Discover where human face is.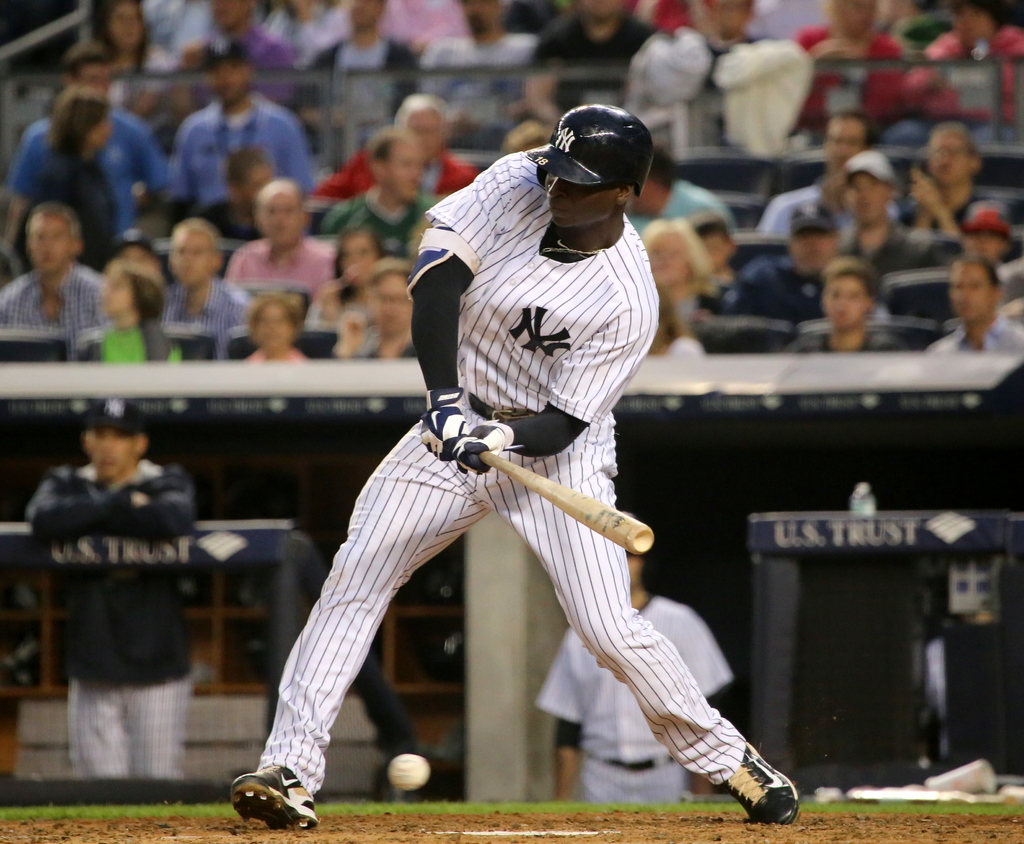
Discovered at <region>72, 62, 111, 90</region>.
